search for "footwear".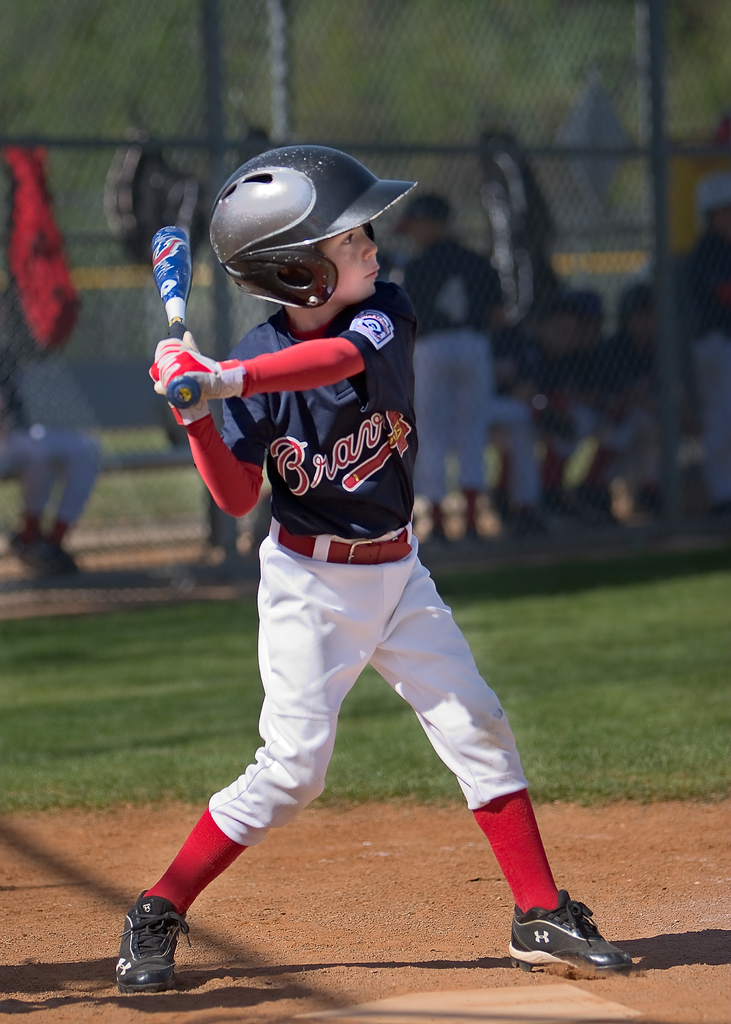
Found at <bbox>501, 888, 629, 972</bbox>.
